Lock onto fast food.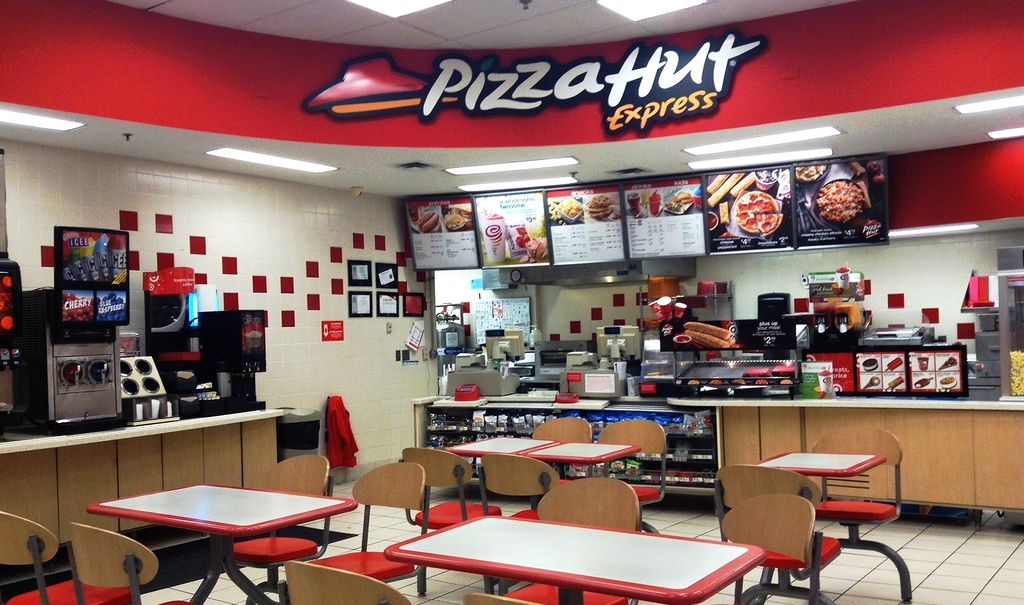
Locked: pyautogui.locateOnScreen(735, 188, 782, 237).
